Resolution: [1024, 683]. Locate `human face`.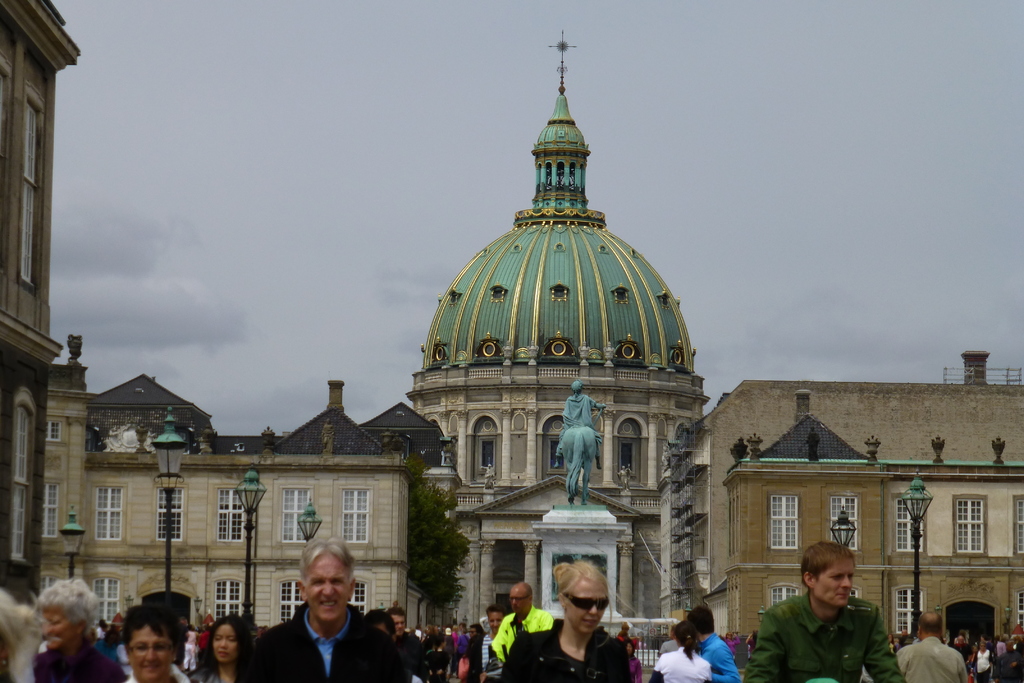
detection(213, 624, 238, 663).
